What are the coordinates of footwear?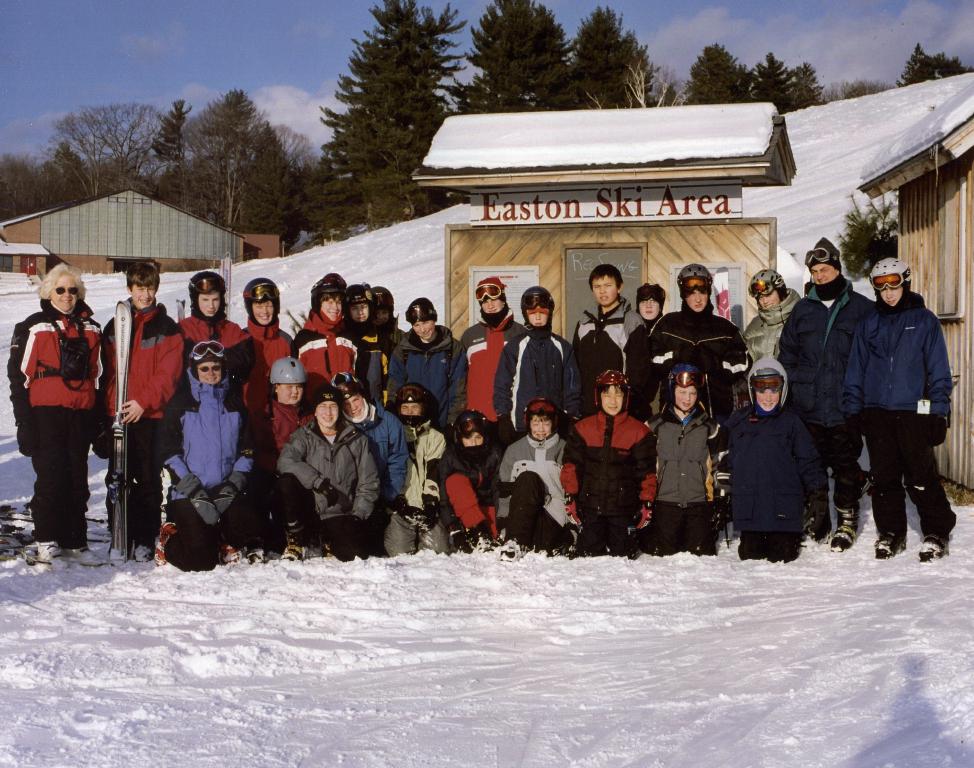
<region>500, 535, 522, 563</region>.
